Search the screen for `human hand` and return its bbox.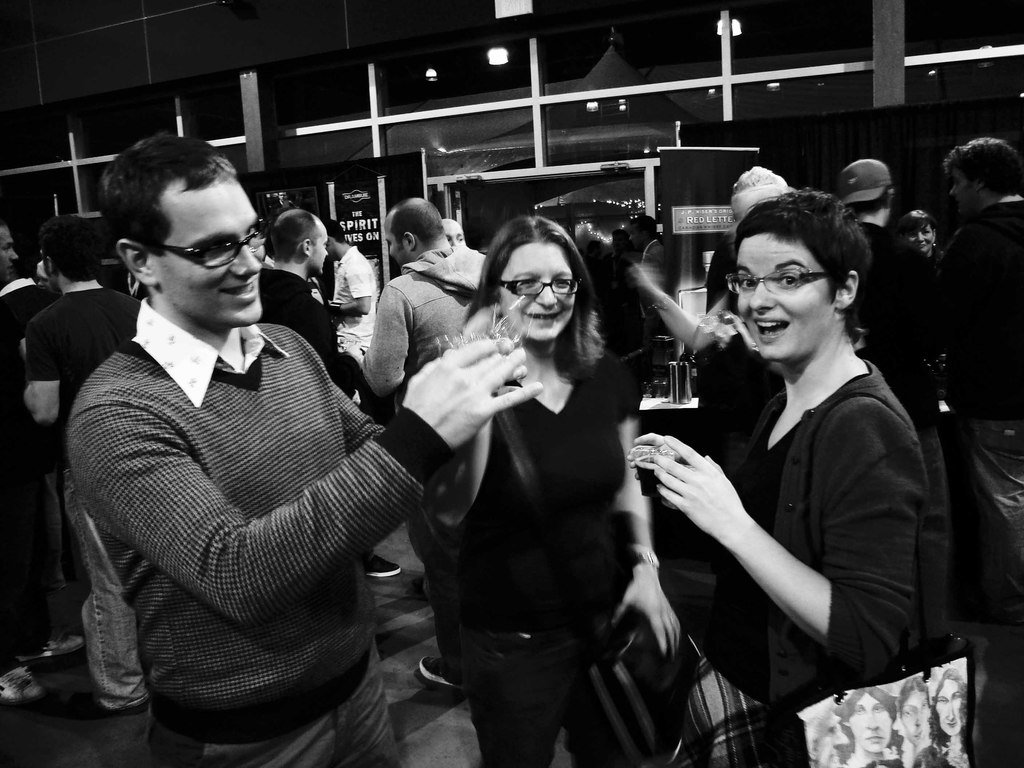
Found: 630, 264, 652, 294.
